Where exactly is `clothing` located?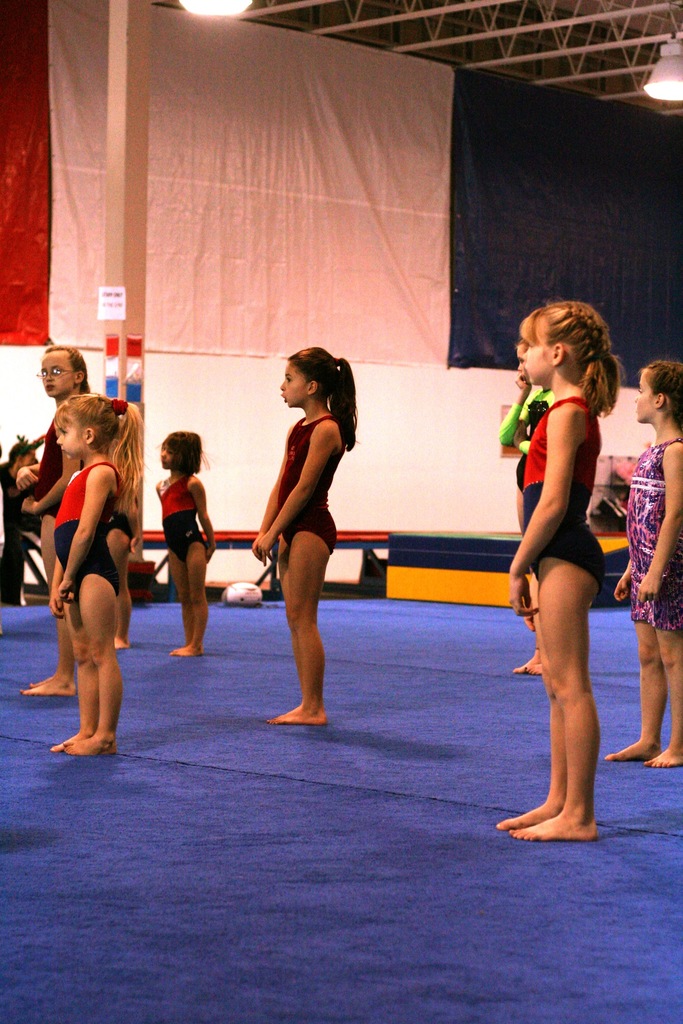
Its bounding box is (x1=107, y1=510, x2=135, y2=541).
